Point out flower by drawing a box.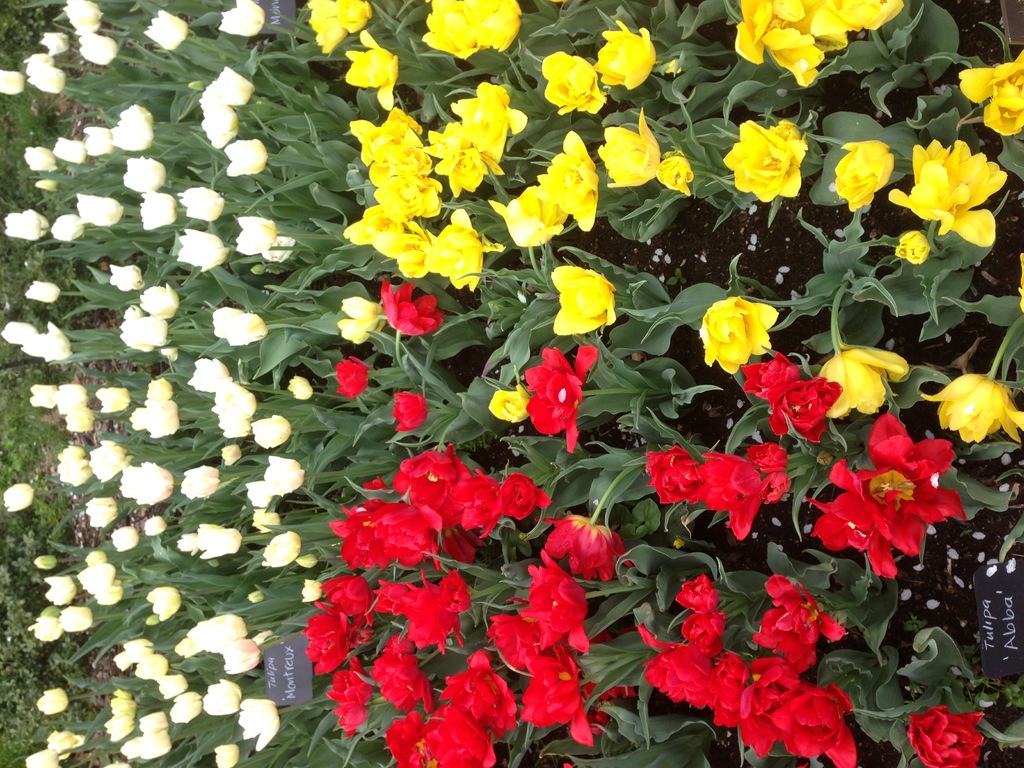
BBox(28, 47, 51, 73).
